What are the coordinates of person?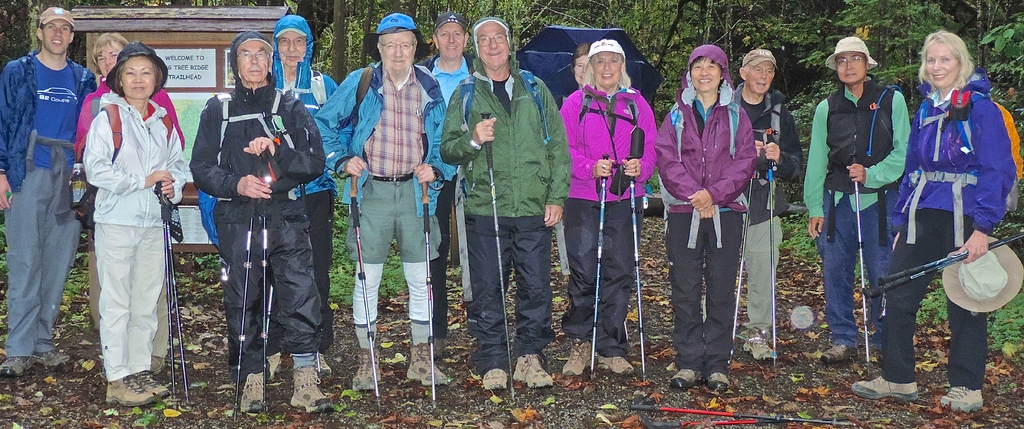
BBox(314, 12, 458, 382).
